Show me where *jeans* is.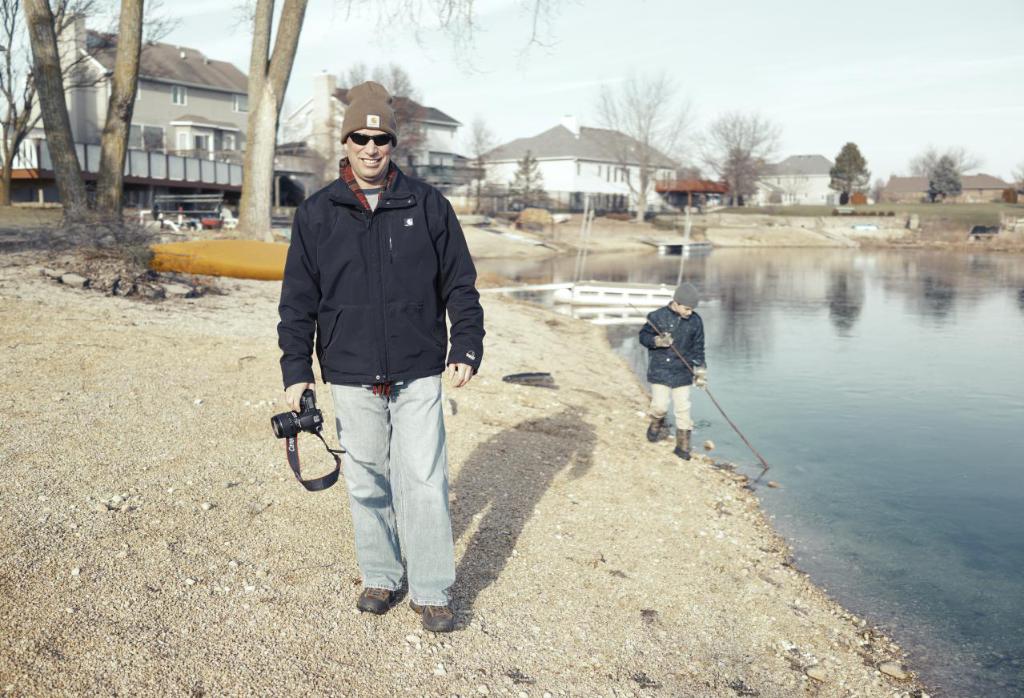
*jeans* is at 646/387/692/428.
